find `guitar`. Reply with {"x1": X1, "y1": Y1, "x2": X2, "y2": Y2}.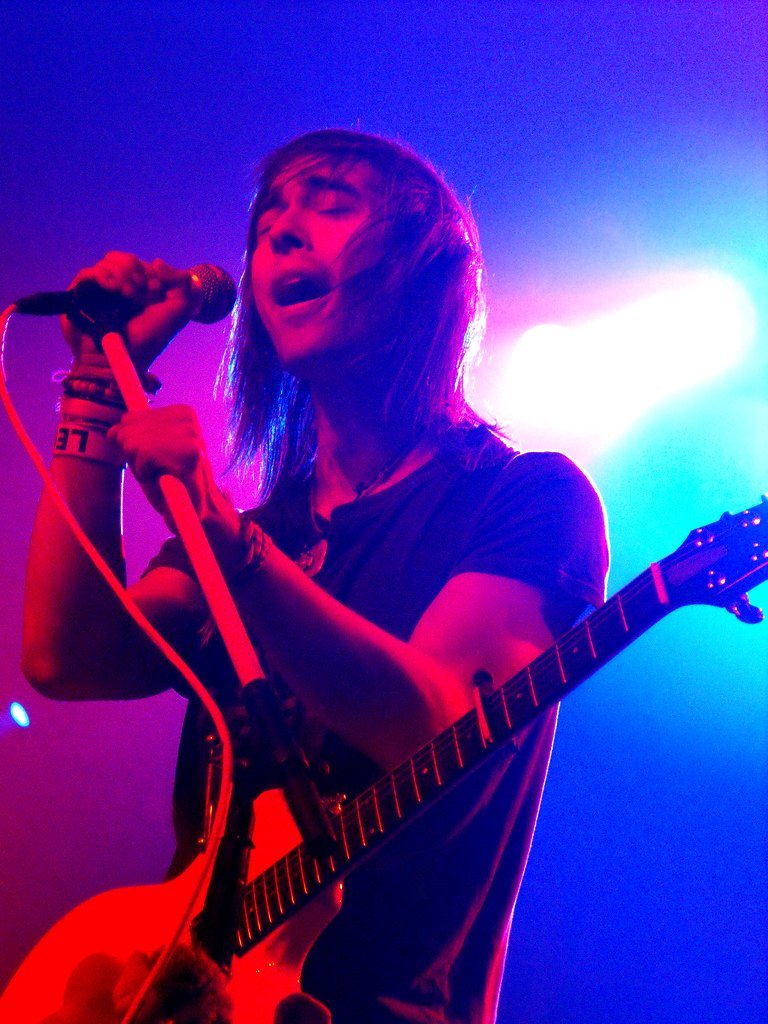
{"x1": 0, "y1": 487, "x2": 767, "y2": 1023}.
